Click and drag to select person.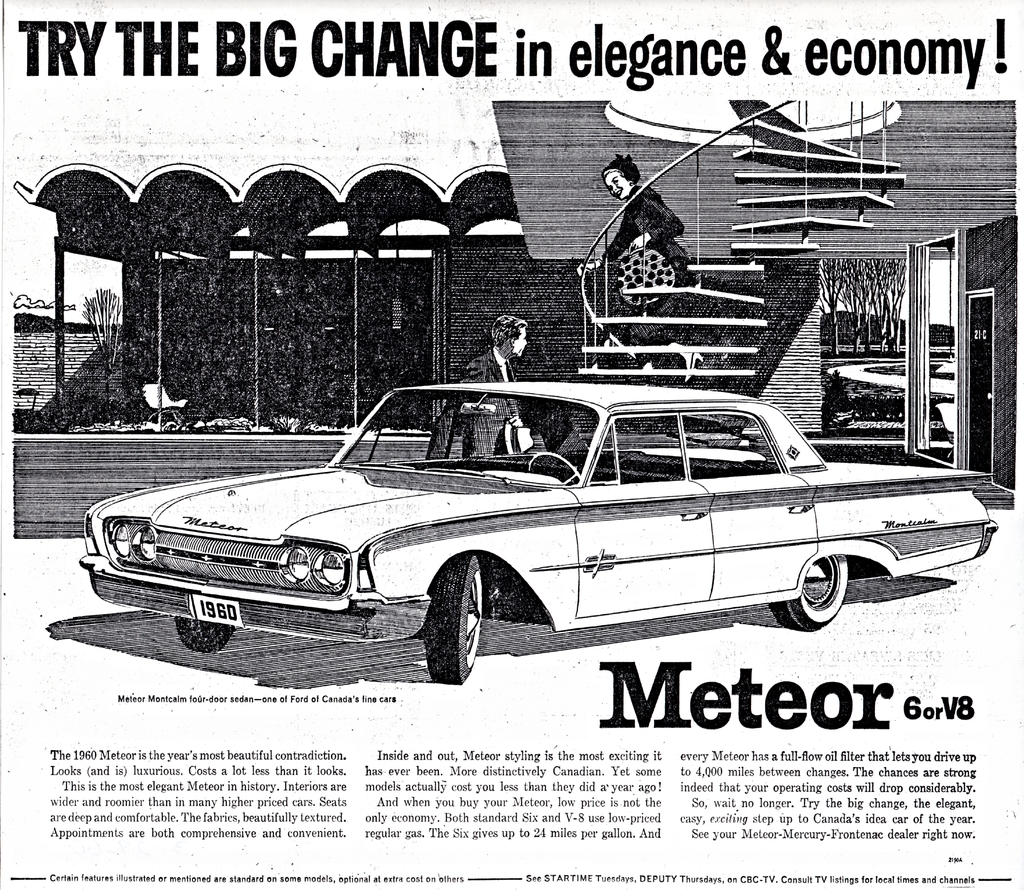
Selection: rect(452, 312, 530, 459).
